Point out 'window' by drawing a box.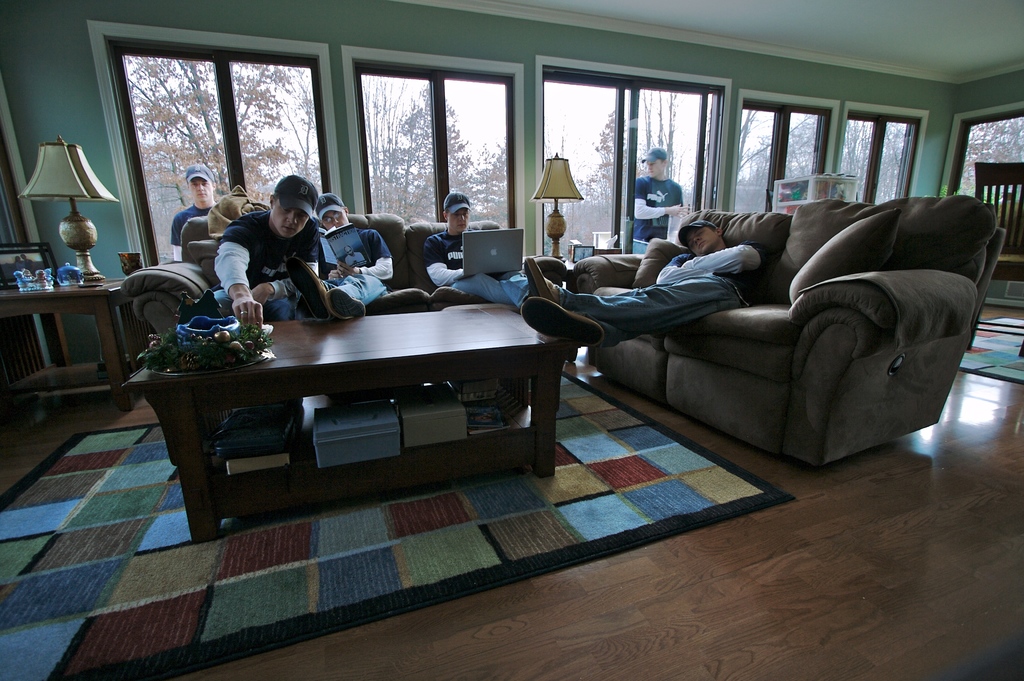
113,26,483,241.
